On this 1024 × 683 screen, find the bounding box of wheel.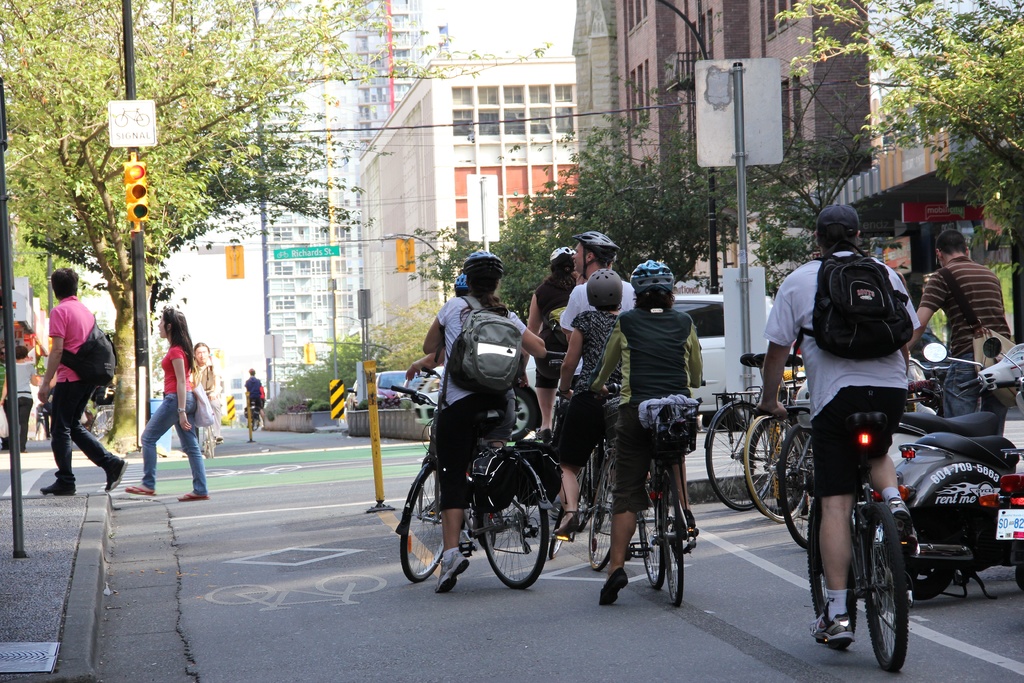
Bounding box: bbox=(401, 449, 465, 582).
